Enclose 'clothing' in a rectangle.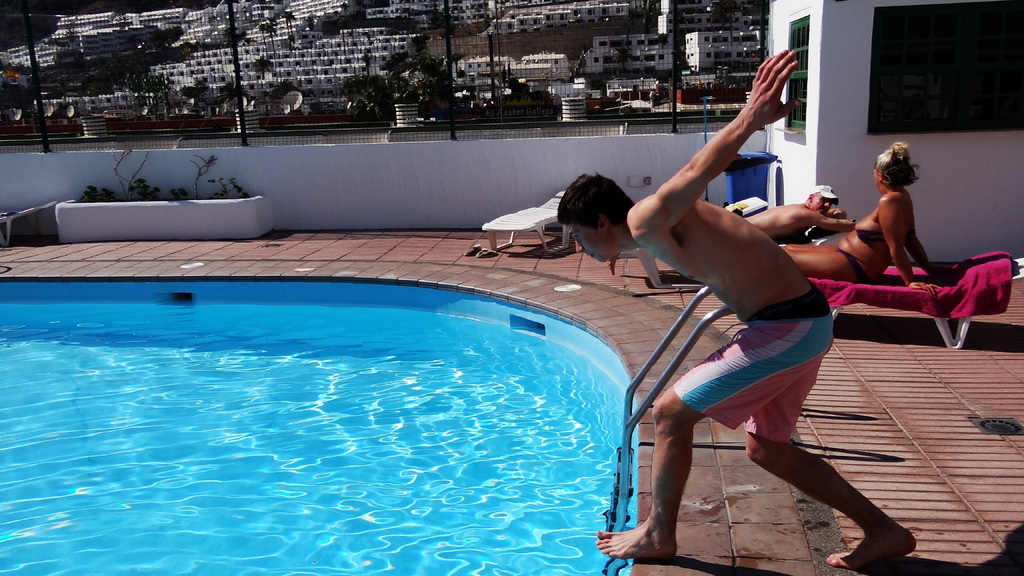
672,285,837,446.
